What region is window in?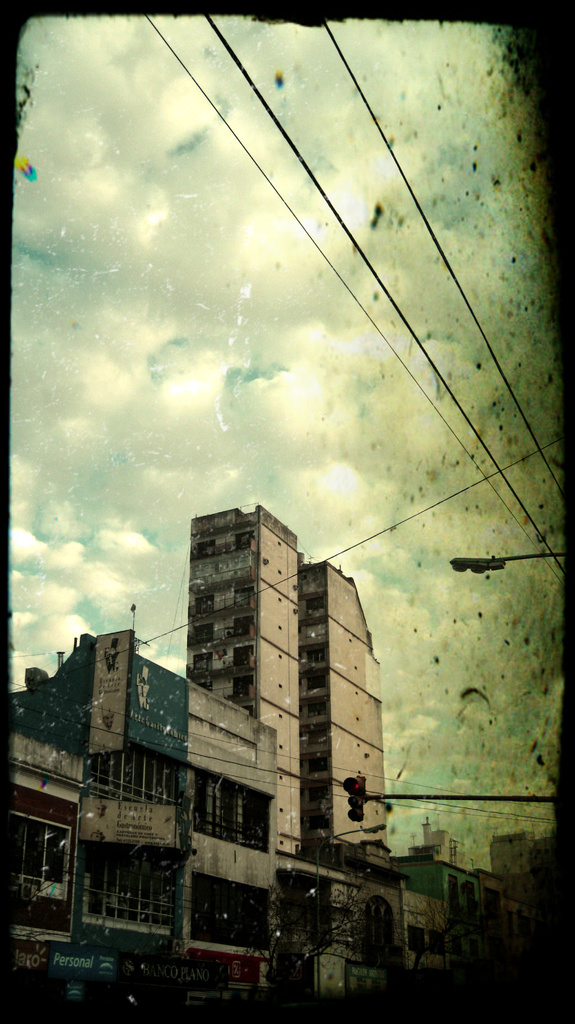
(229, 618, 250, 637).
